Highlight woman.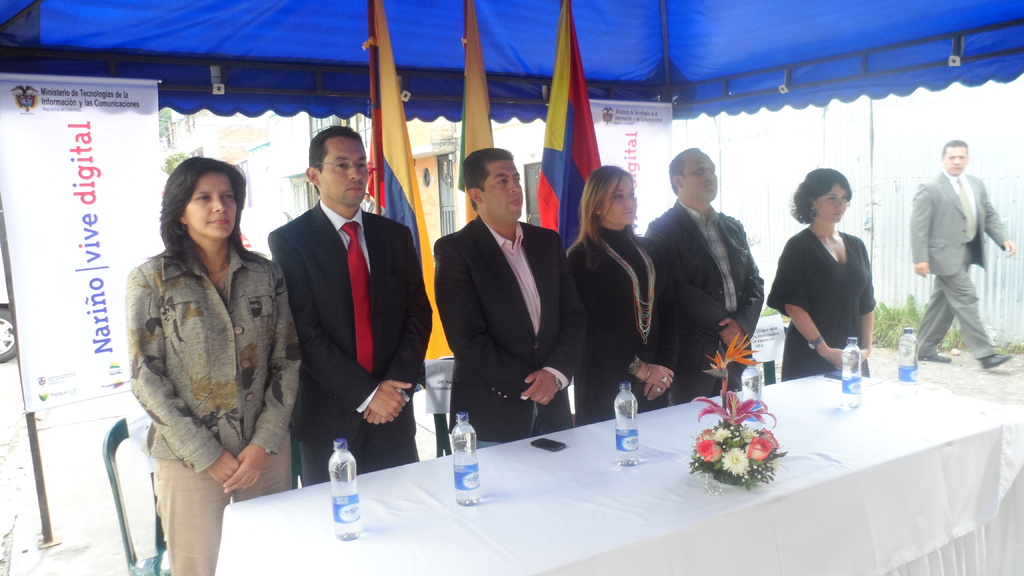
Highlighted region: 575:167:674:421.
